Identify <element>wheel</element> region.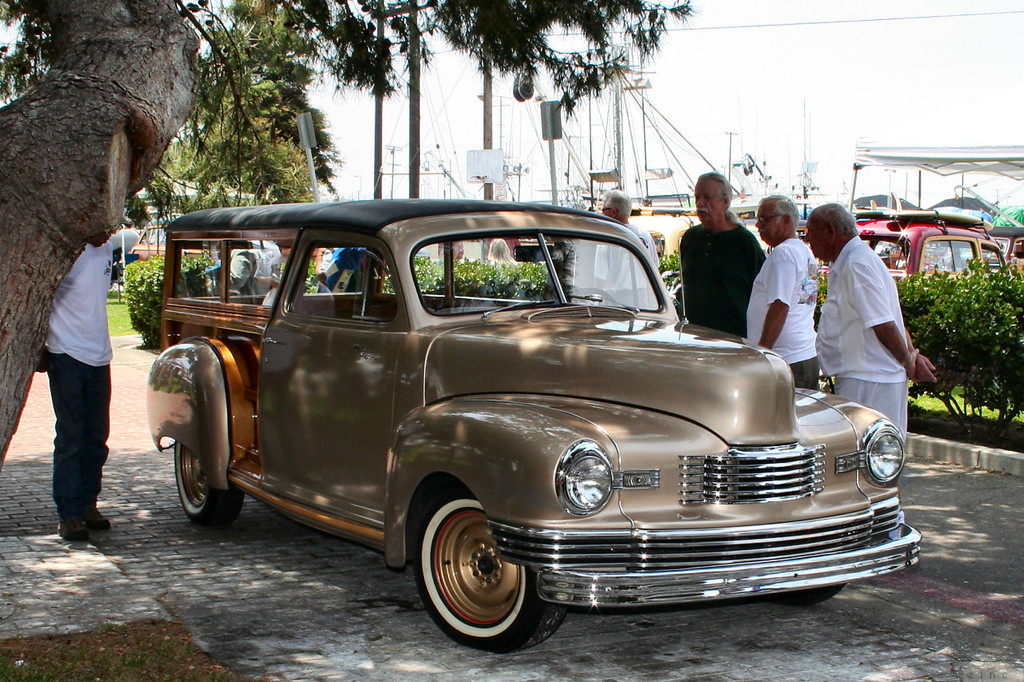
Region: rect(782, 584, 847, 608).
